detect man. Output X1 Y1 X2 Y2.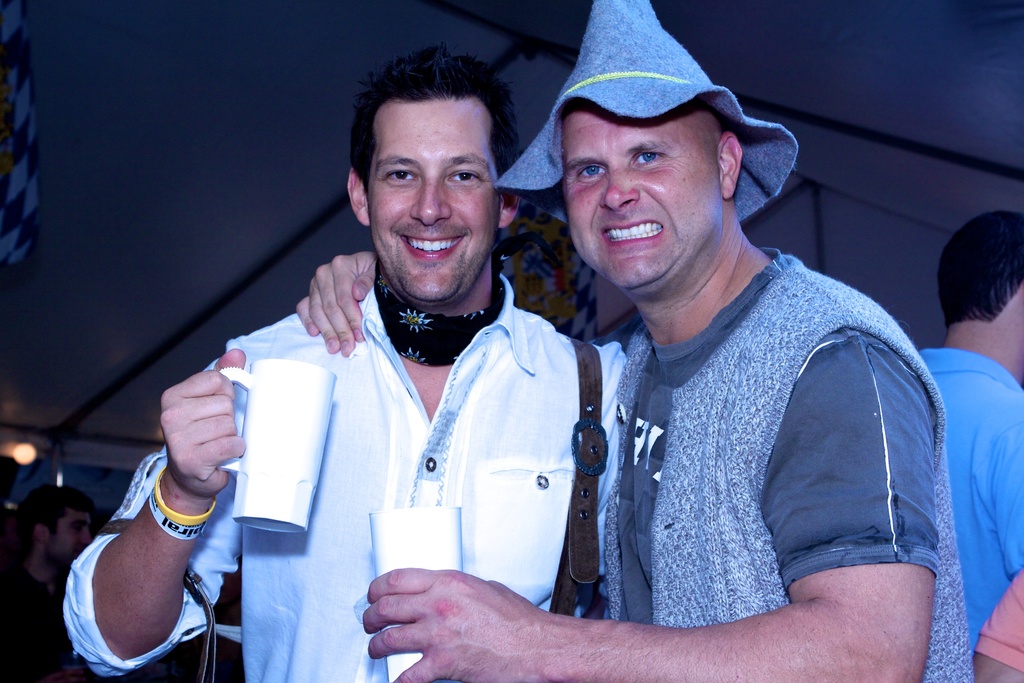
449 36 963 675.
